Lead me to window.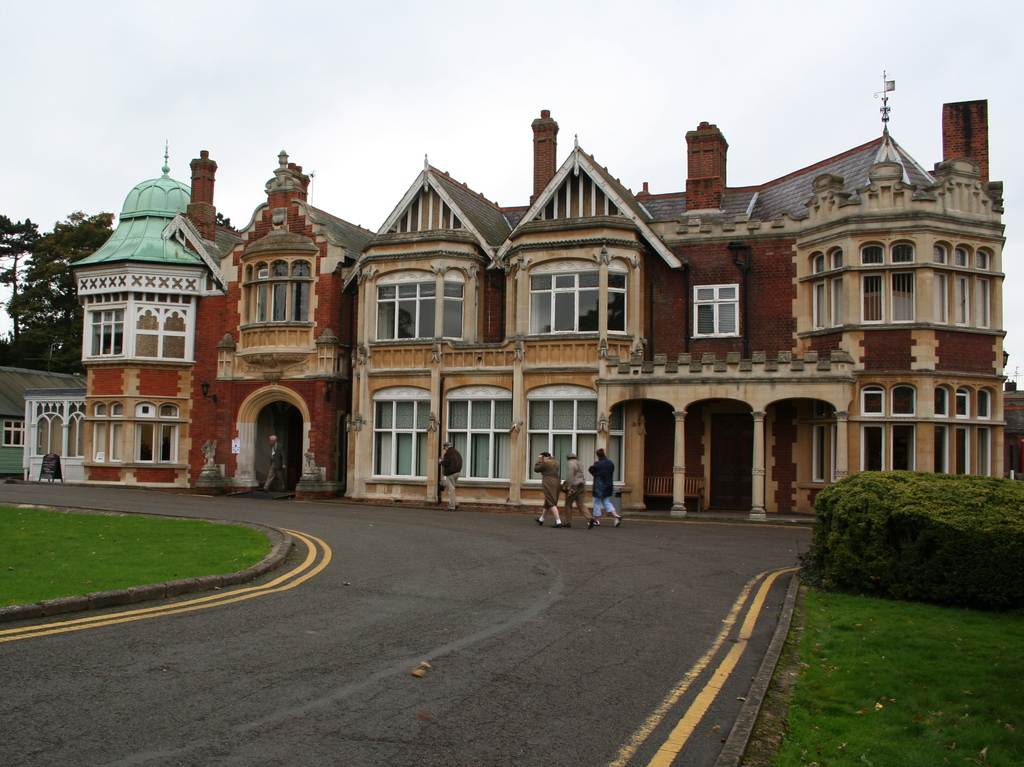
Lead to {"x1": 861, "y1": 384, "x2": 886, "y2": 472}.
